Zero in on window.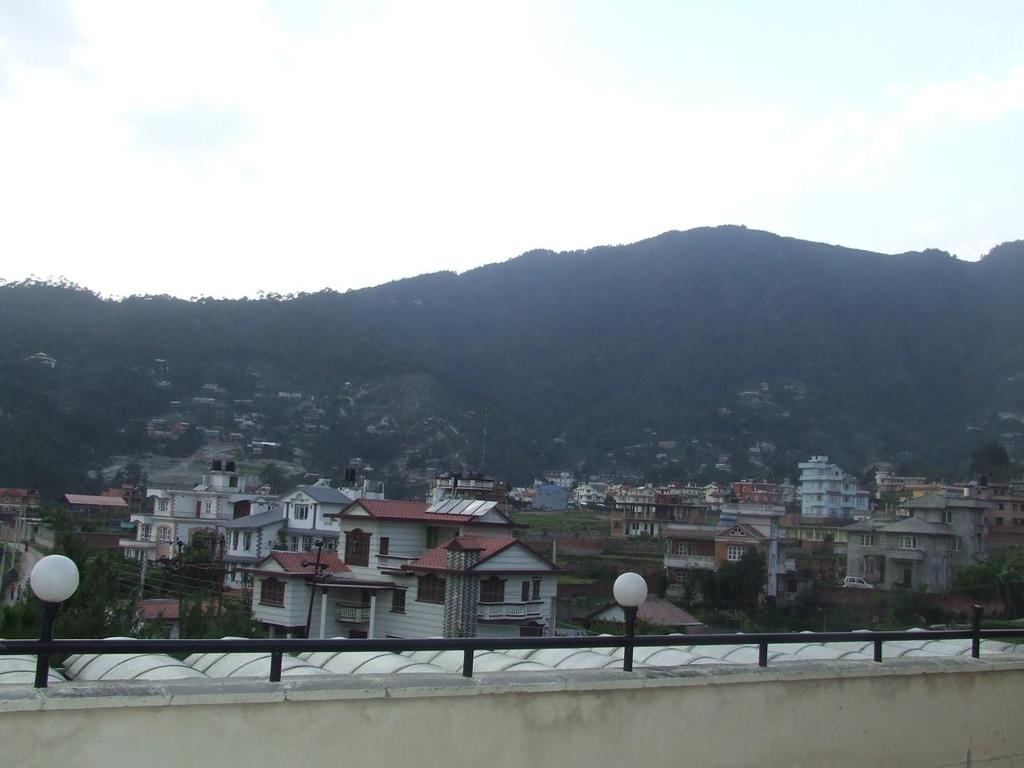
Zeroed in: 518/623/543/641.
